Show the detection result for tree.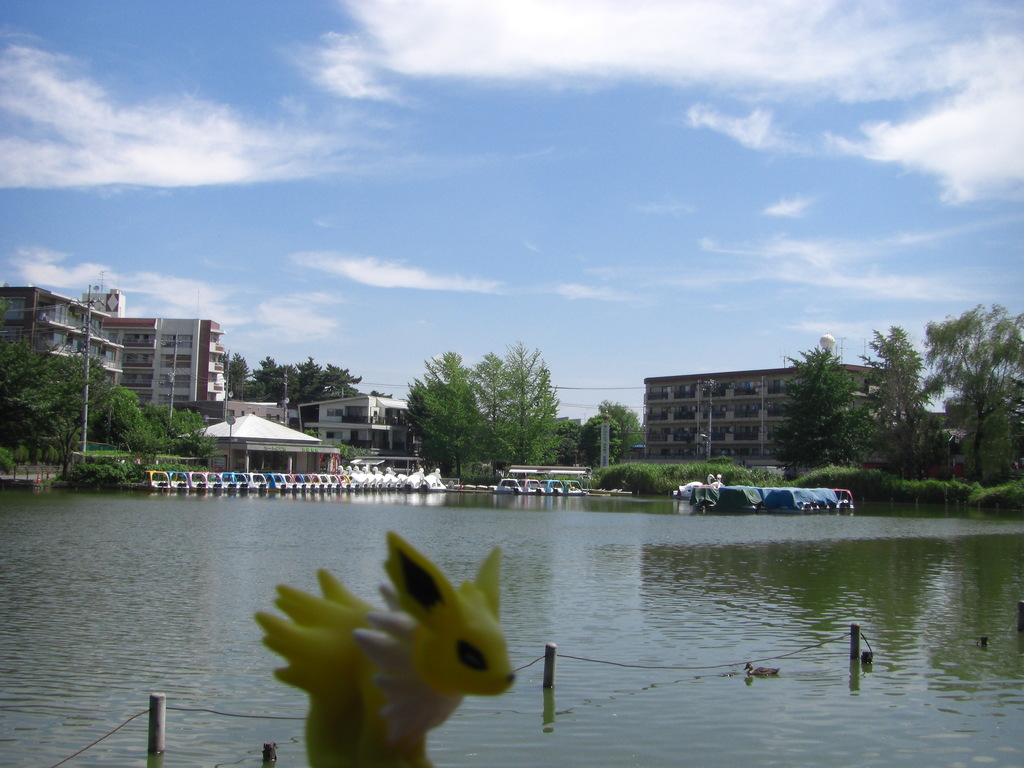
915, 304, 1023, 490.
